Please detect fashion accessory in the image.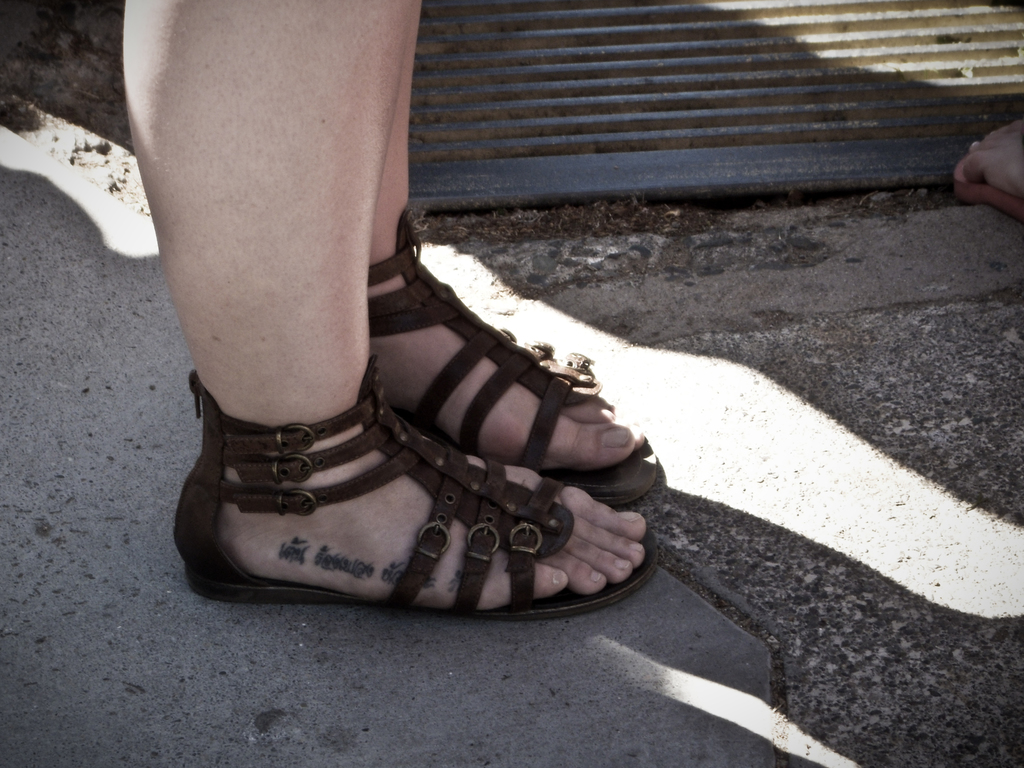
detection(366, 209, 659, 500).
